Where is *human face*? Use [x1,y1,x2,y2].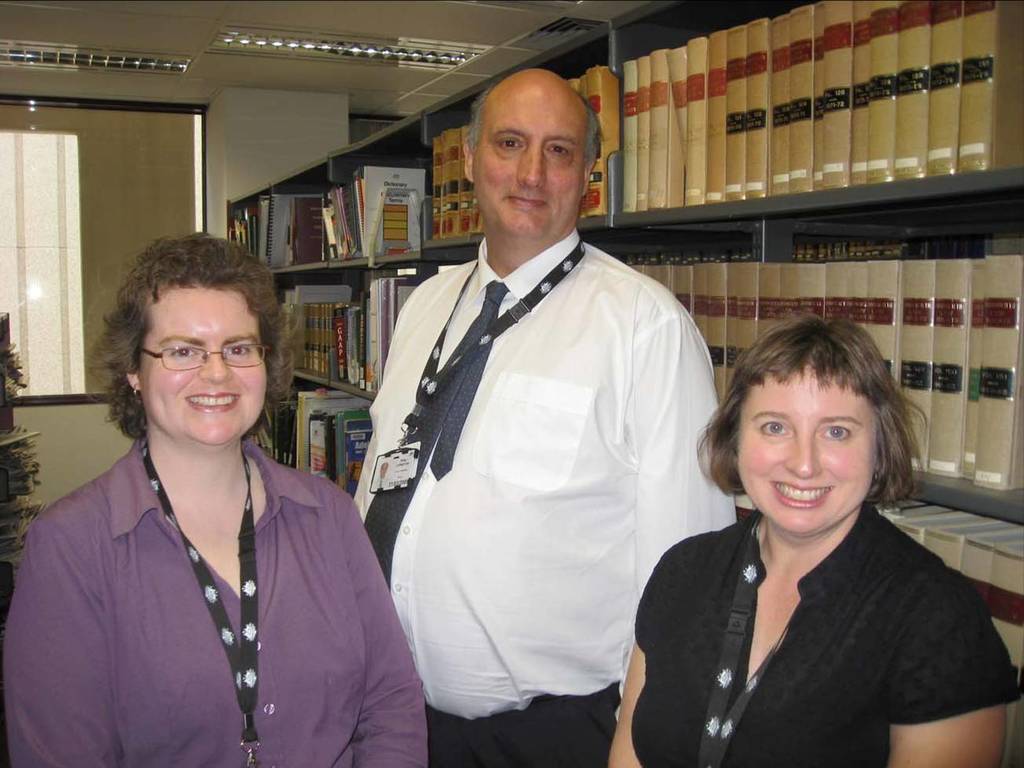
[141,283,269,444].
